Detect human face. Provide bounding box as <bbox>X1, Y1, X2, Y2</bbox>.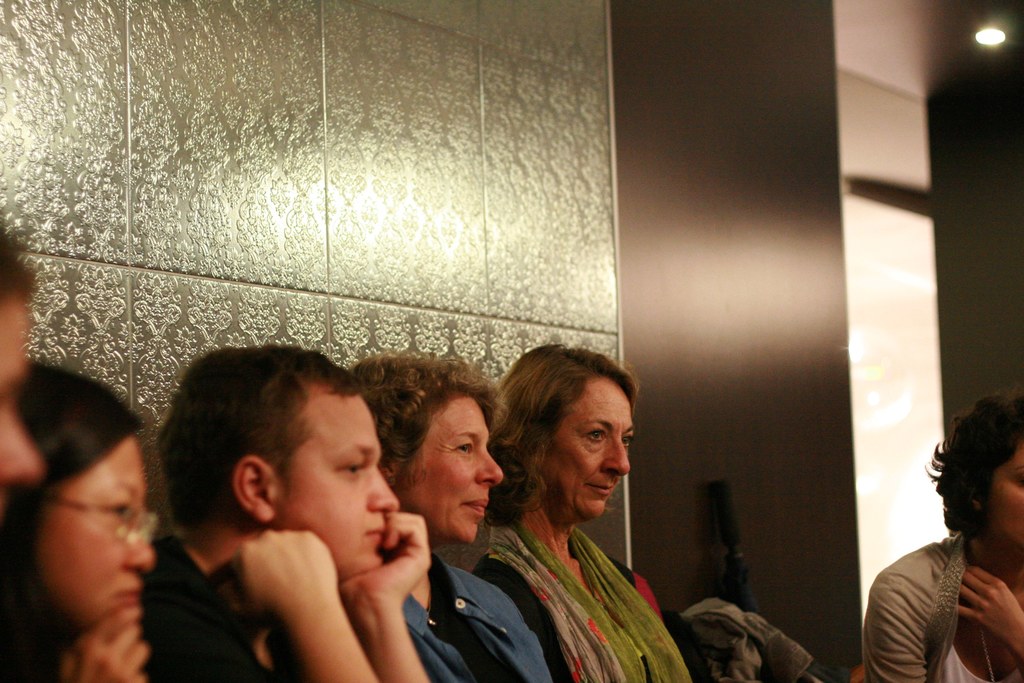
<bbox>36, 437, 159, 625</bbox>.
